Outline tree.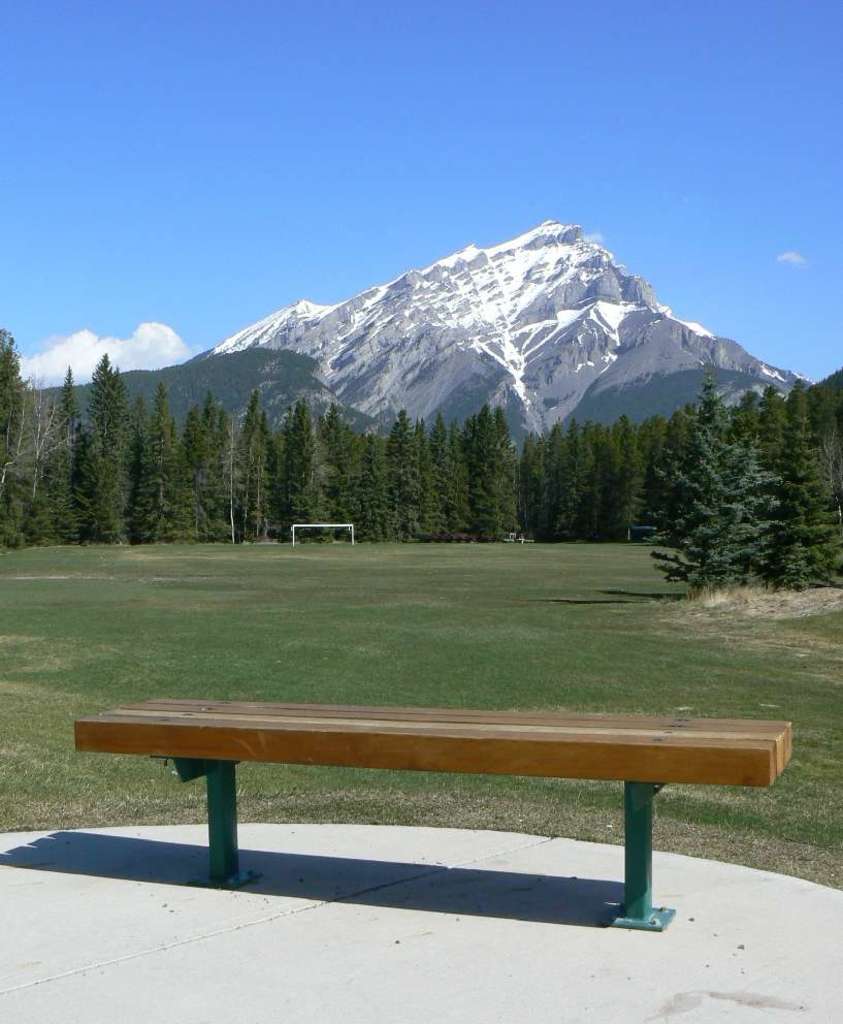
Outline: Rect(380, 410, 435, 543).
